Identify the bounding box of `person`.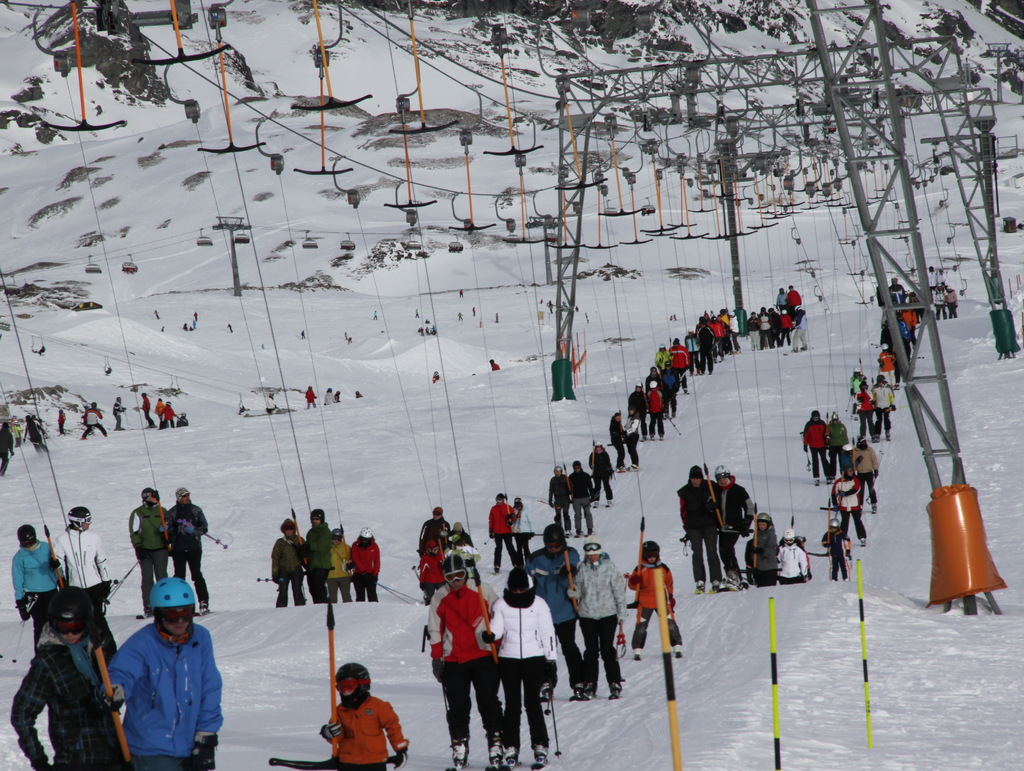
(153, 308, 158, 321).
